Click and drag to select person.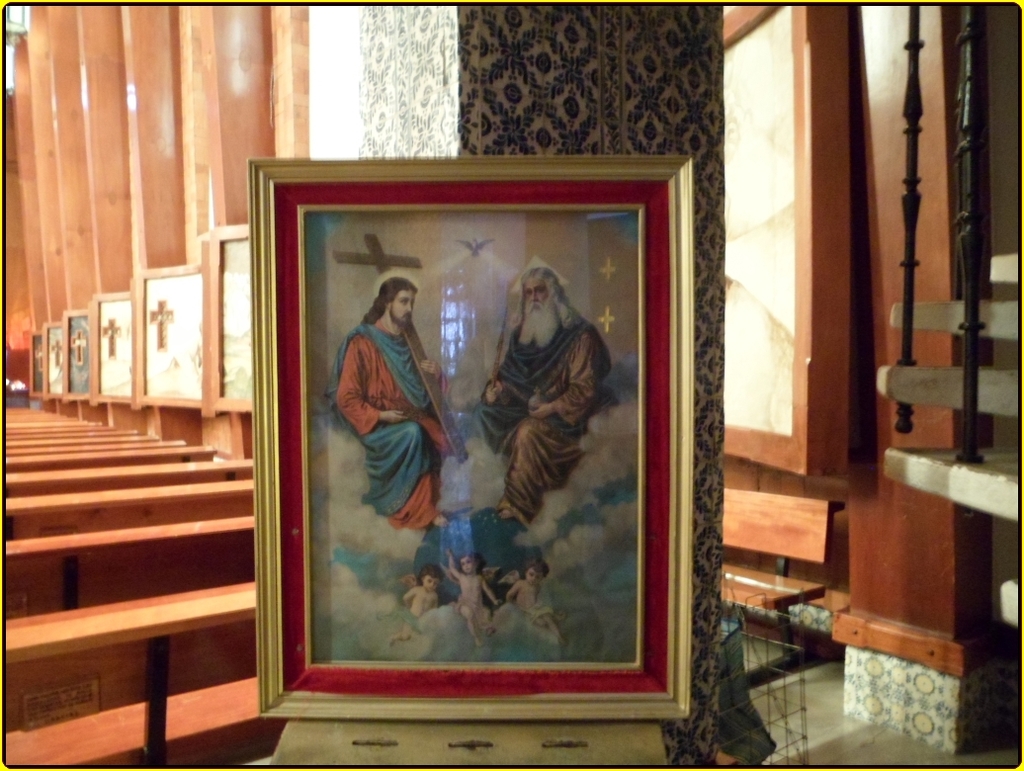
Selection: (left=443, top=547, right=494, bottom=643).
